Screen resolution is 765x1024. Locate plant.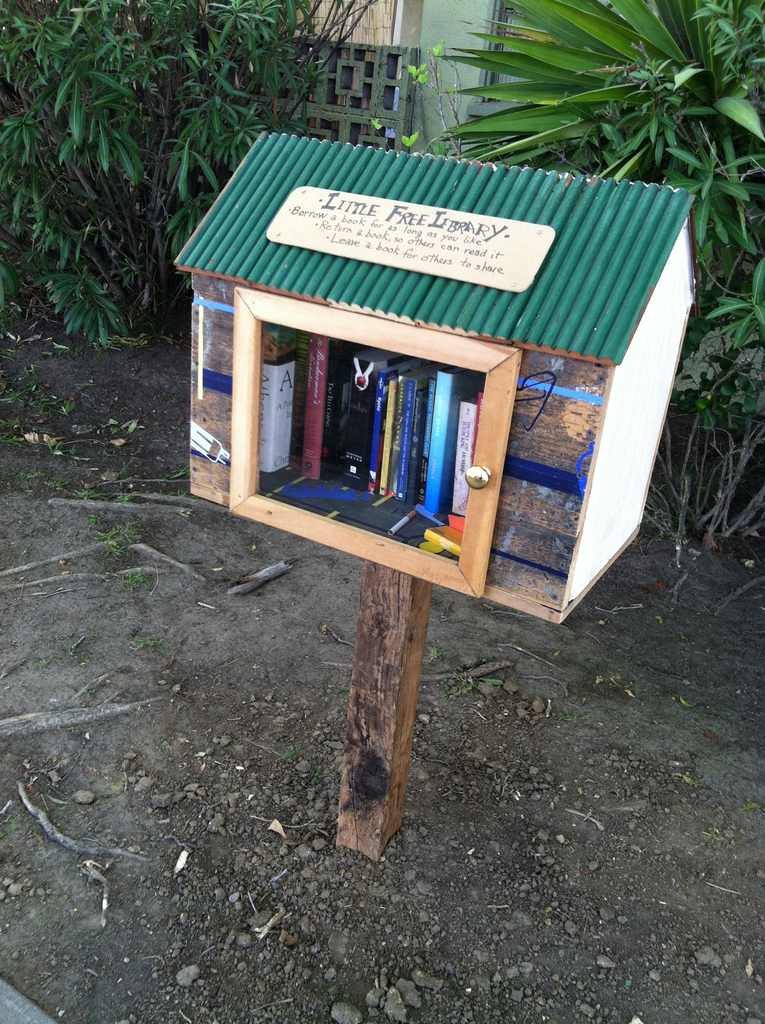
0/0/289/379.
